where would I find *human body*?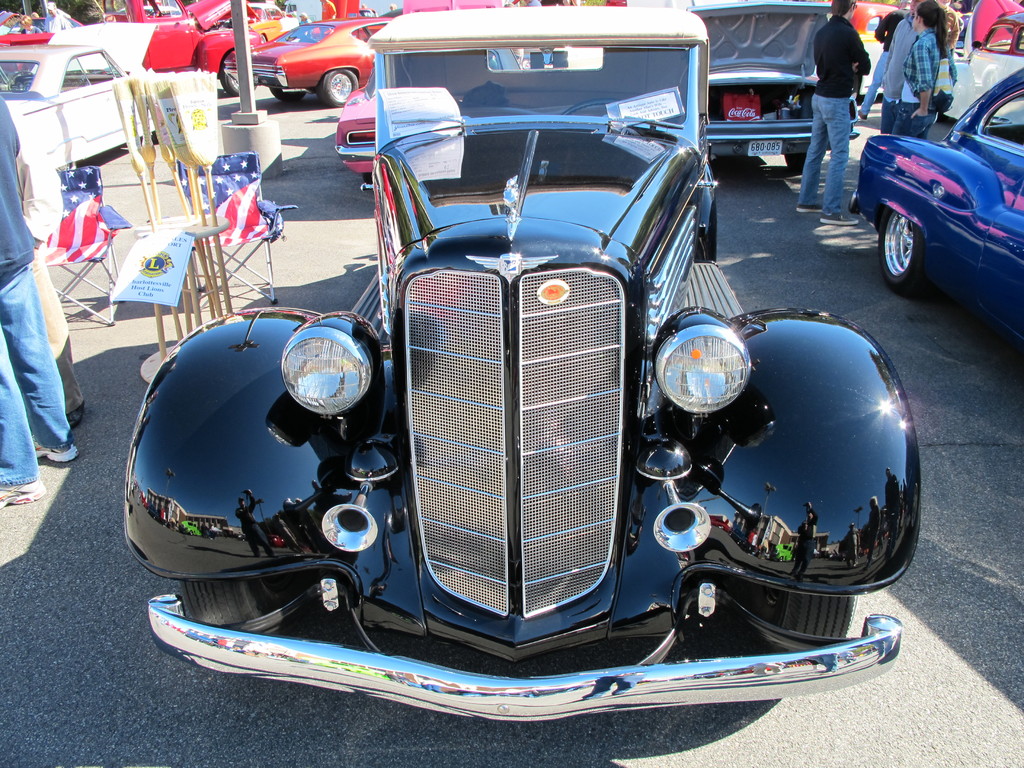
At [0,95,79,505].
